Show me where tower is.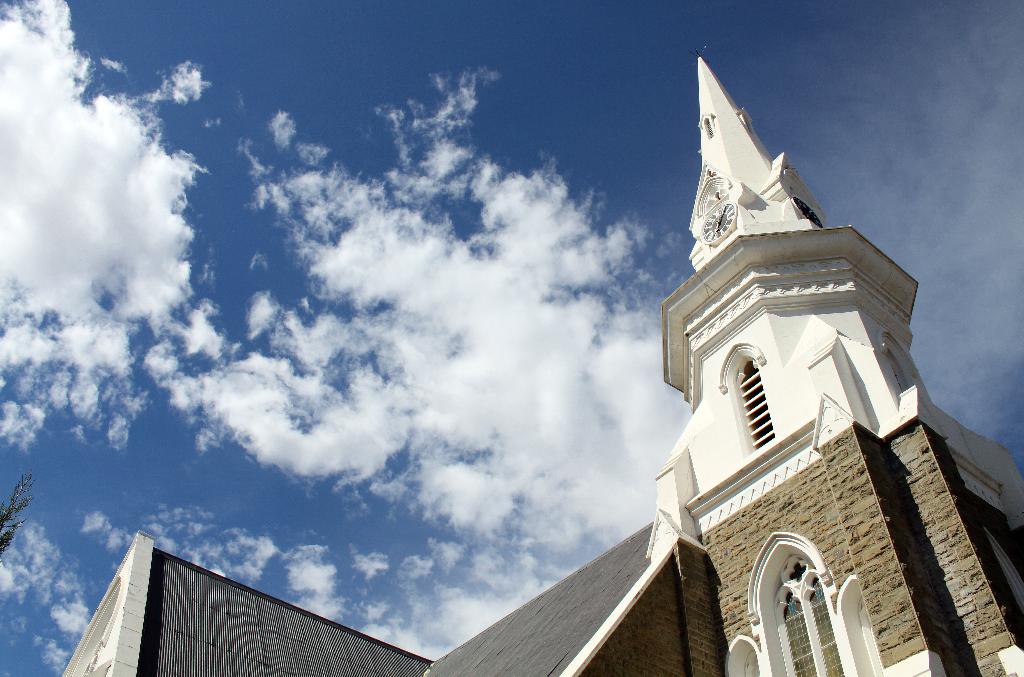
tower is at [652, 46, 1023, 676].
